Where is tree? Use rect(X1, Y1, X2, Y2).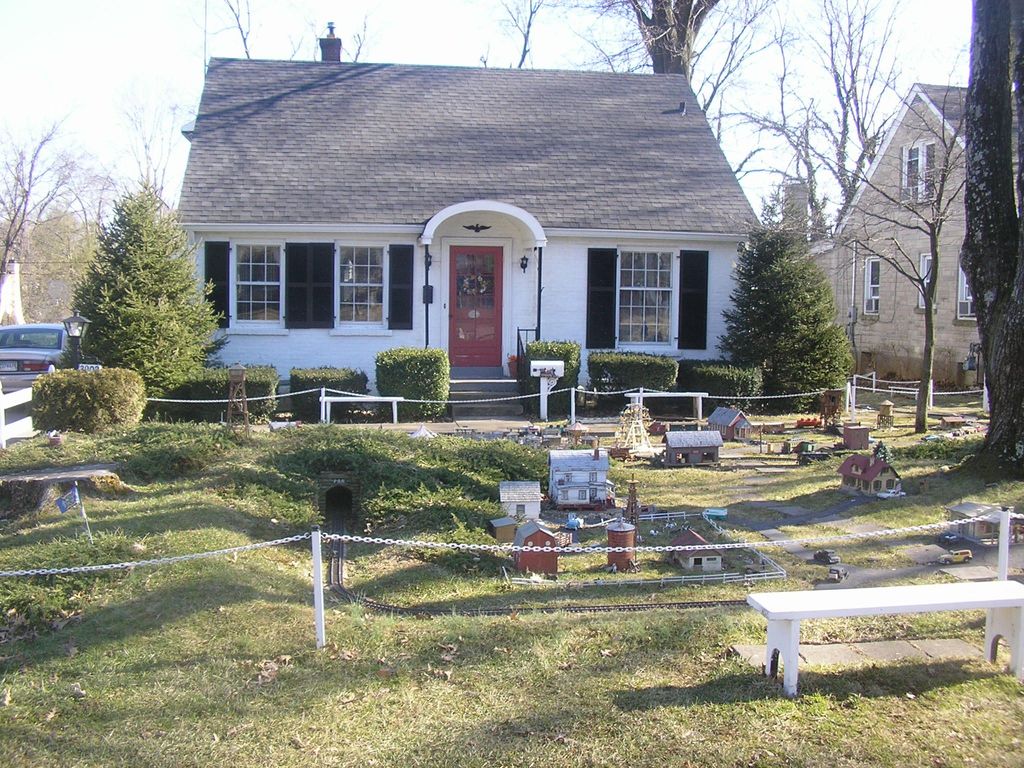
rect(774, 69, 968, 436).
